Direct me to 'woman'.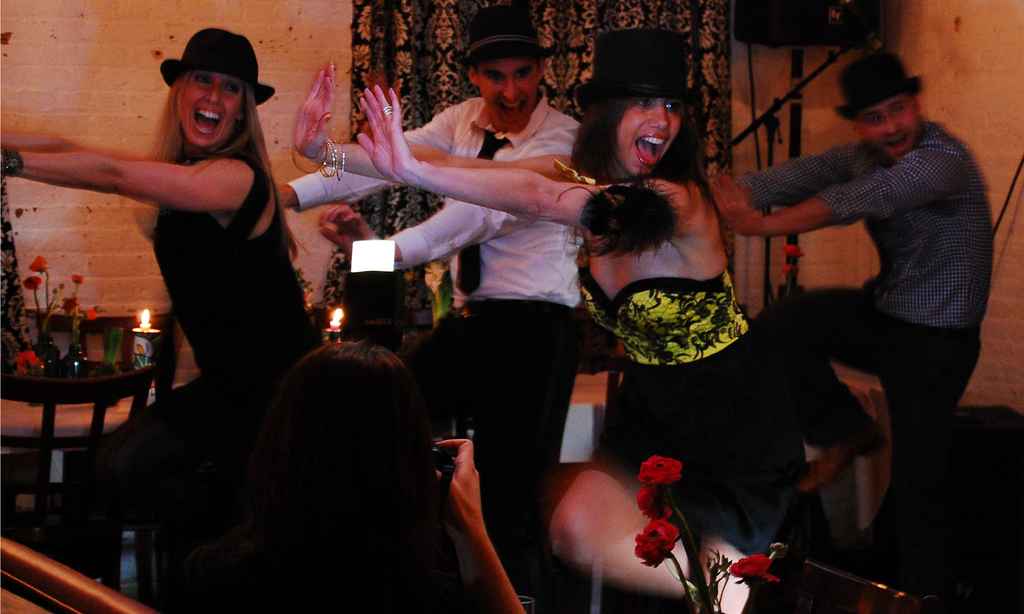
Direction: x1=0, y1=12, x2=327, y2=608.
